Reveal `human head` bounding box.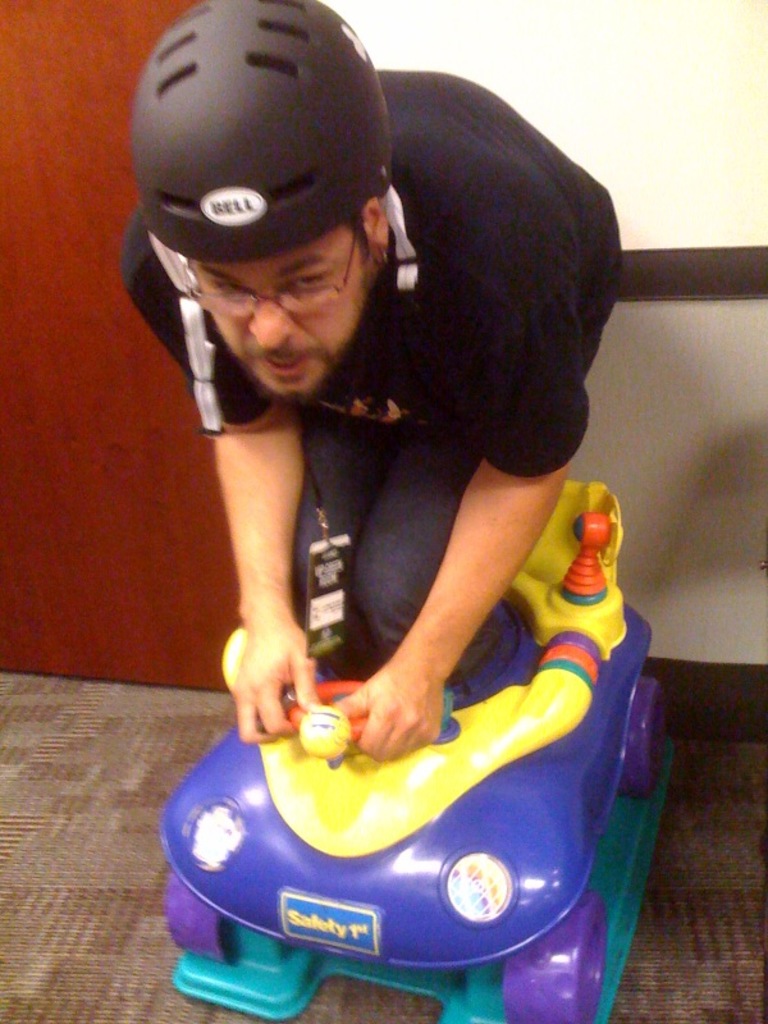
Revealed: detection(140, 0, 390, 392).
